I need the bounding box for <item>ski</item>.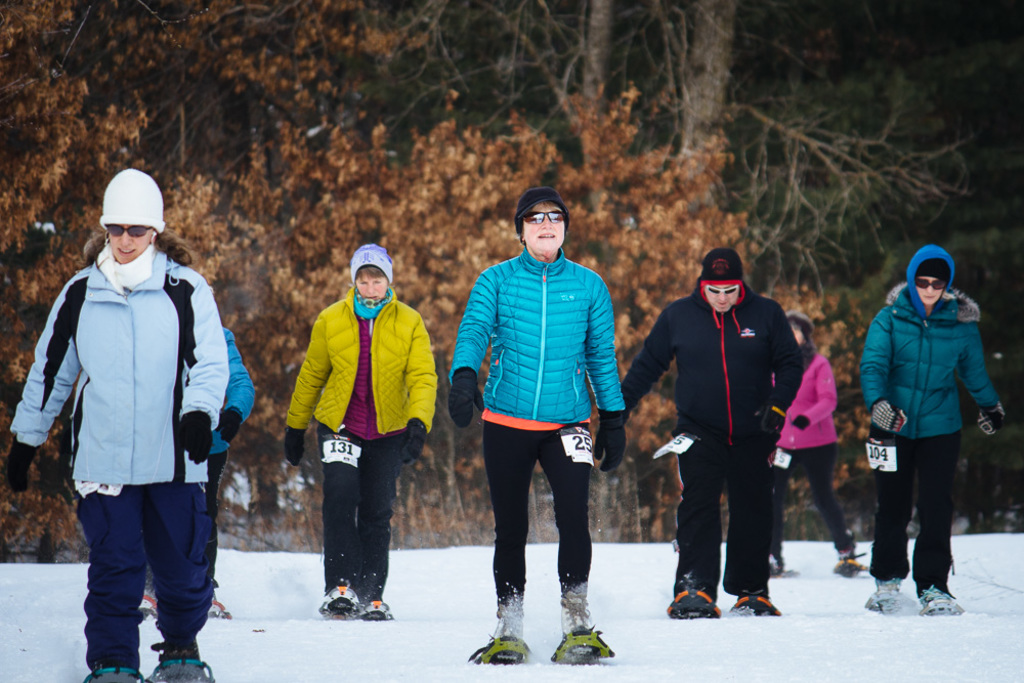
Here it is: region(351, 602, 398, 617).
